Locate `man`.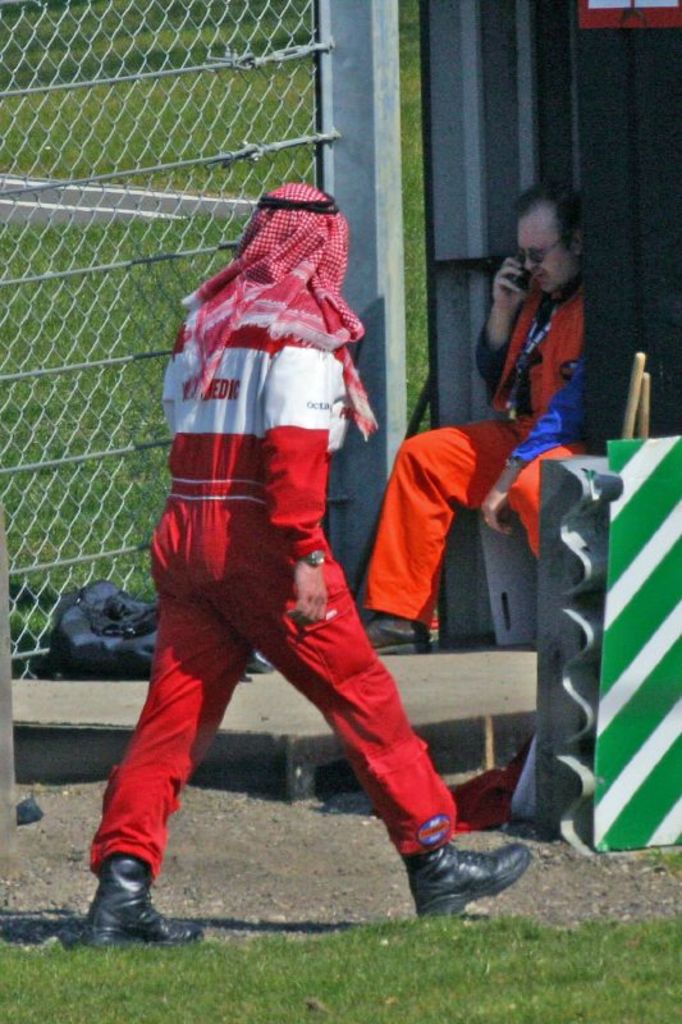
Bounding box: <region>362, 179, 581, 654</region>.
